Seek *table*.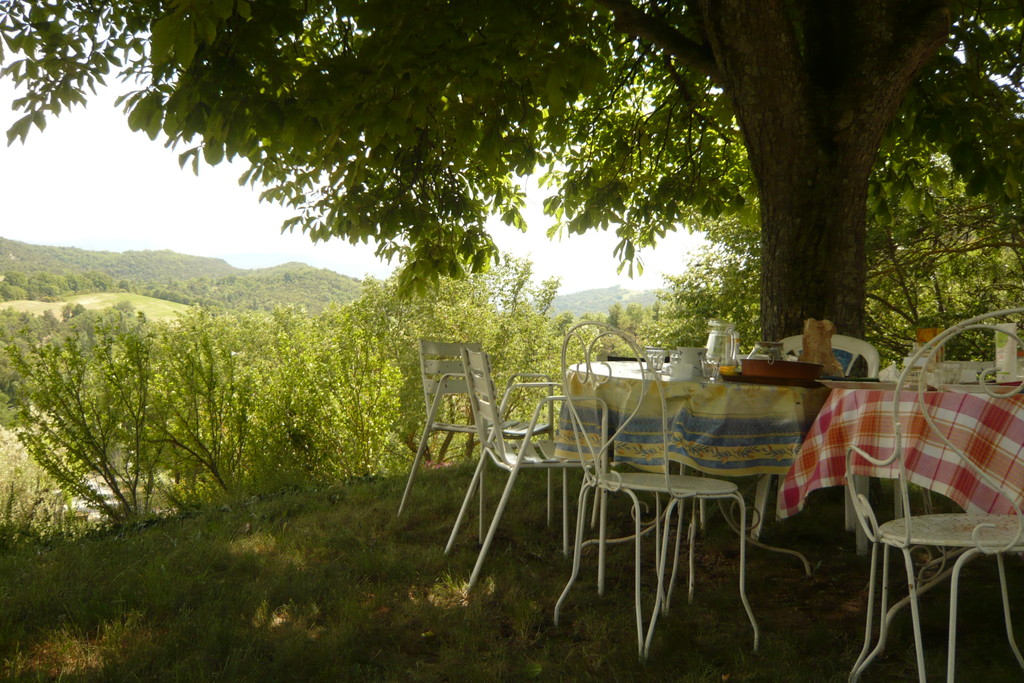
detection(550, 324, 831, 646).
